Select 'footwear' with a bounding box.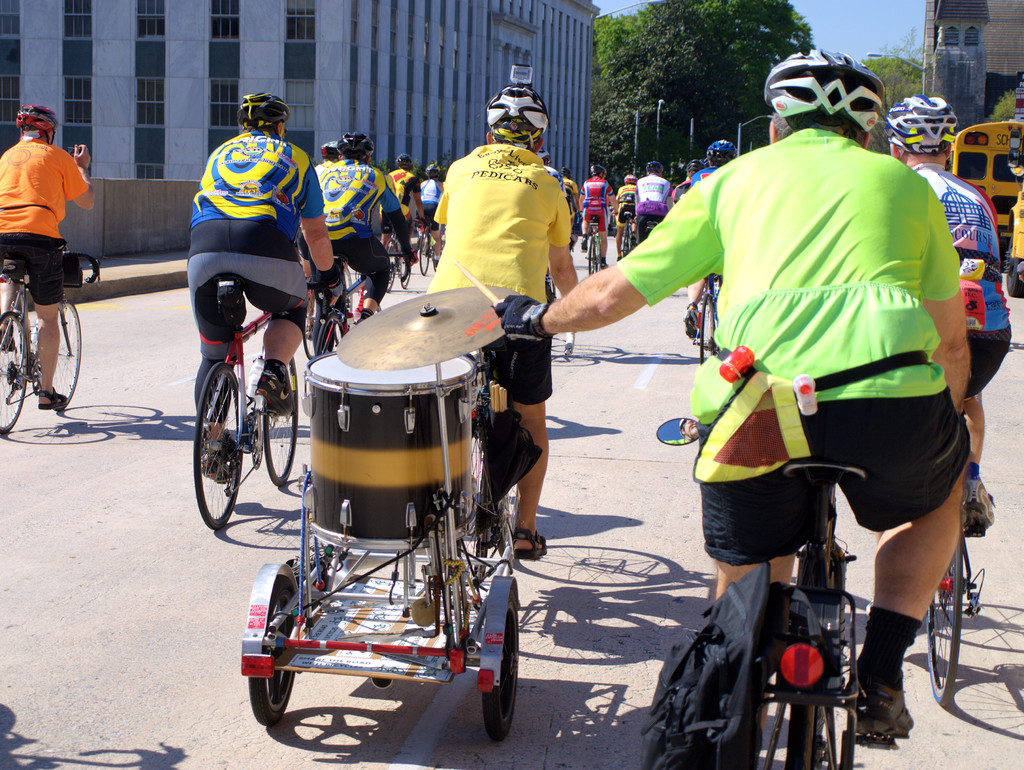
196,448,235,485.
